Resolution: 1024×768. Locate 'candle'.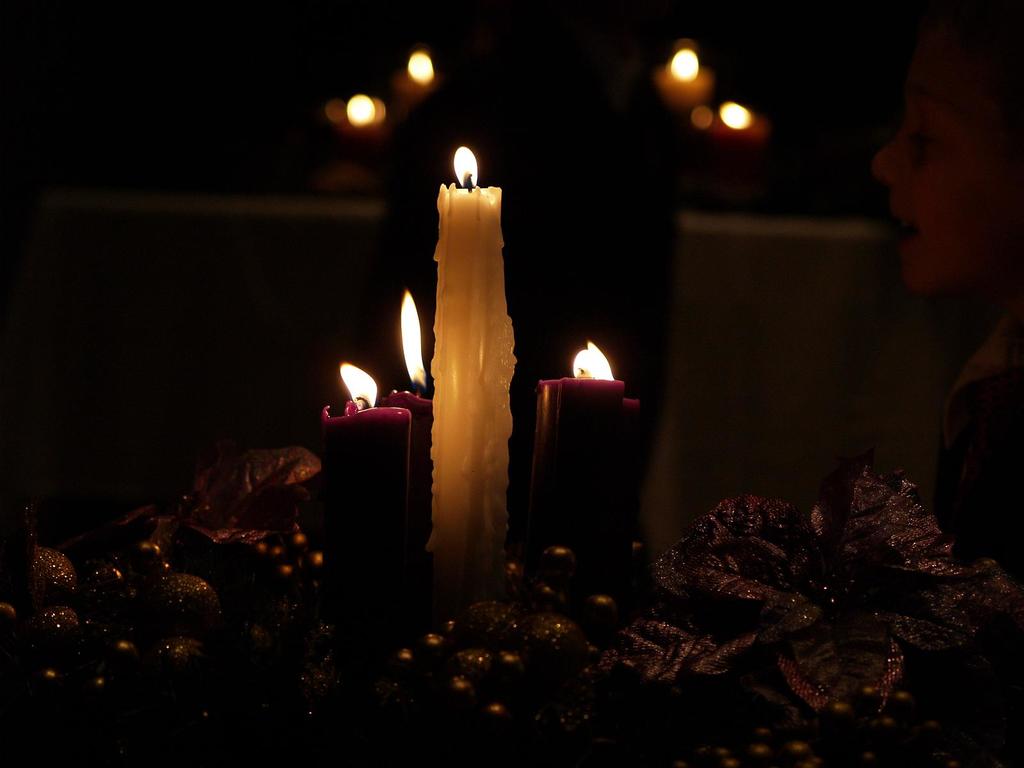
615:400:635:520.
